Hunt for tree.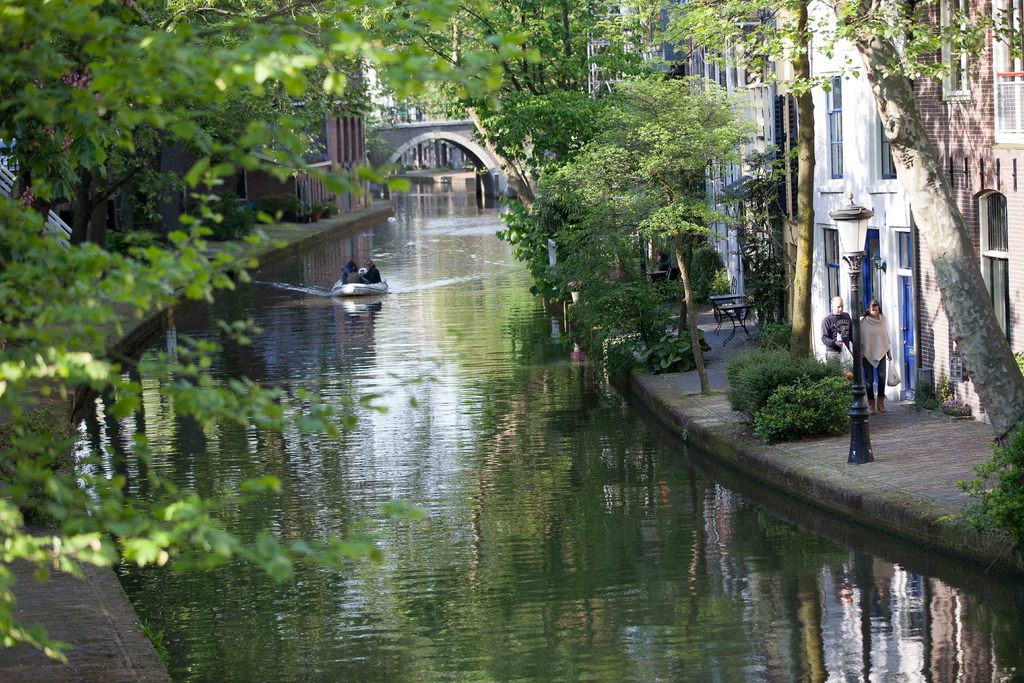
Hunted down at l=589, t=0, r=1023, b=554.
